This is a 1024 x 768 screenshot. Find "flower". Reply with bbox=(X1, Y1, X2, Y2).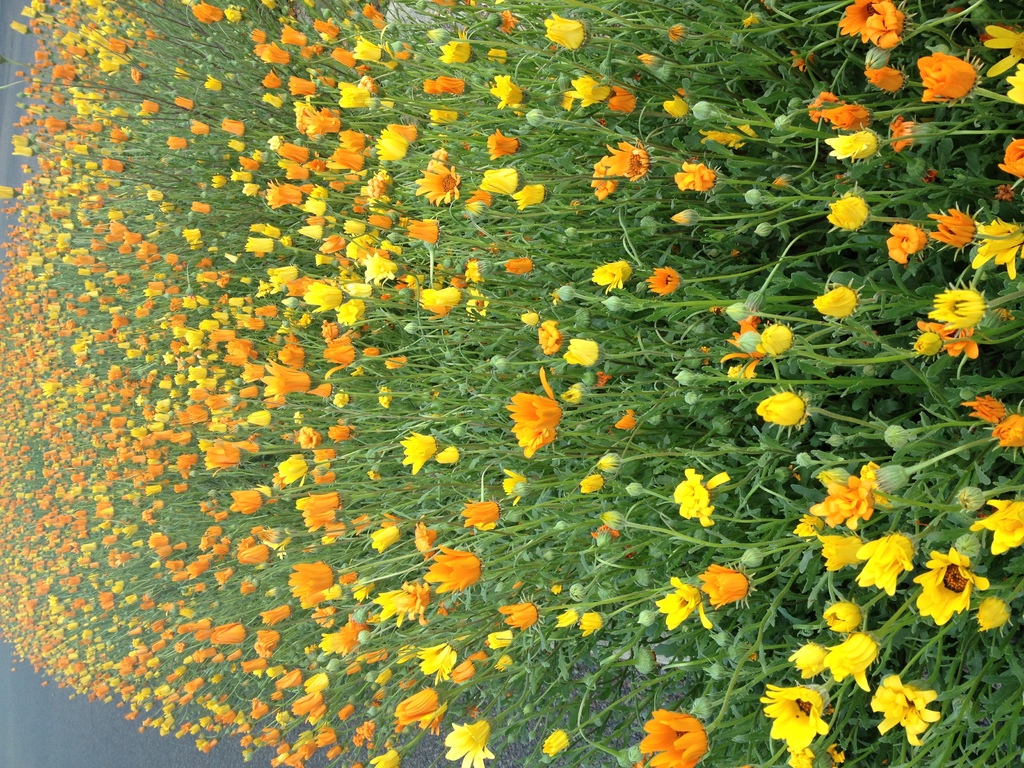
bbox=(445, 717, 504, 767).
